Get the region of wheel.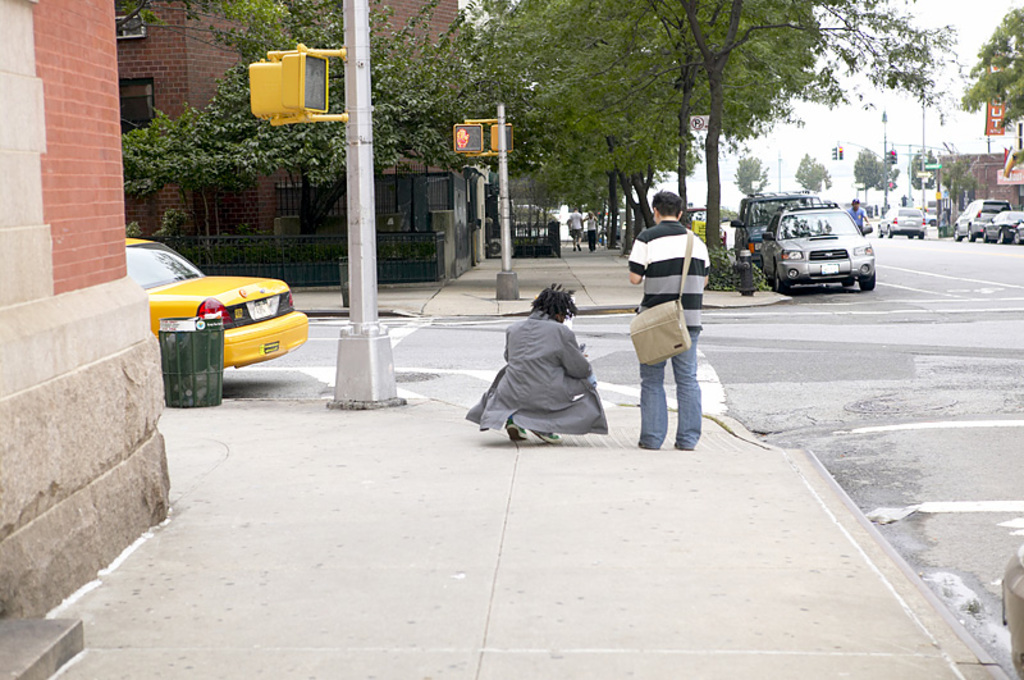
{"x1": 982, "y1": 229, "x2": 992, "y2": 242}.
